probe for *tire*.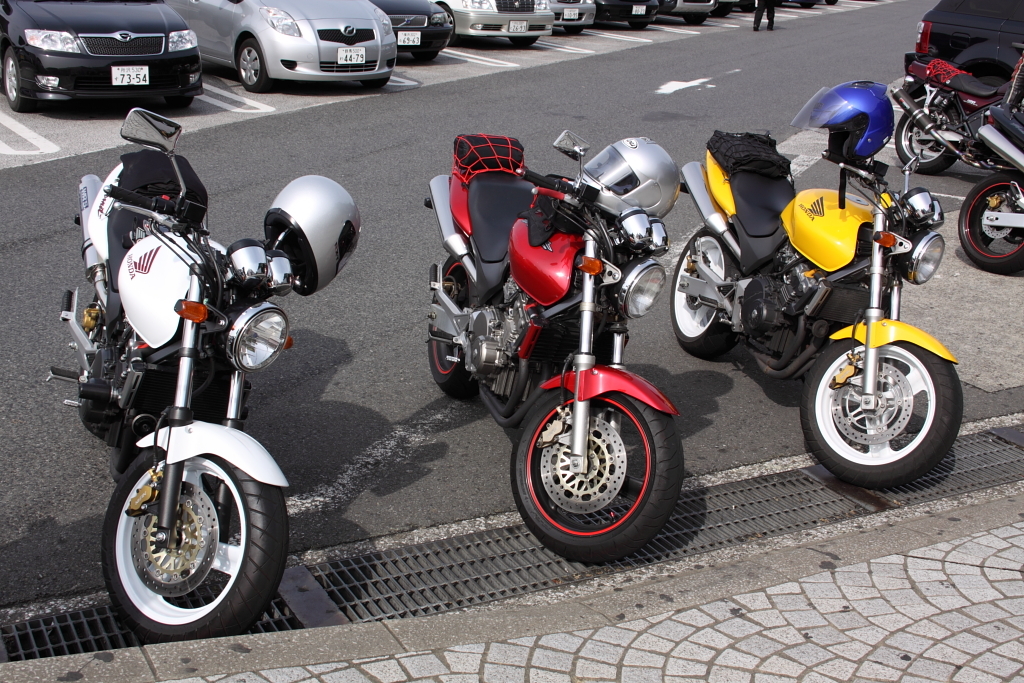
Probe result: (97, 452, 287, 645).
